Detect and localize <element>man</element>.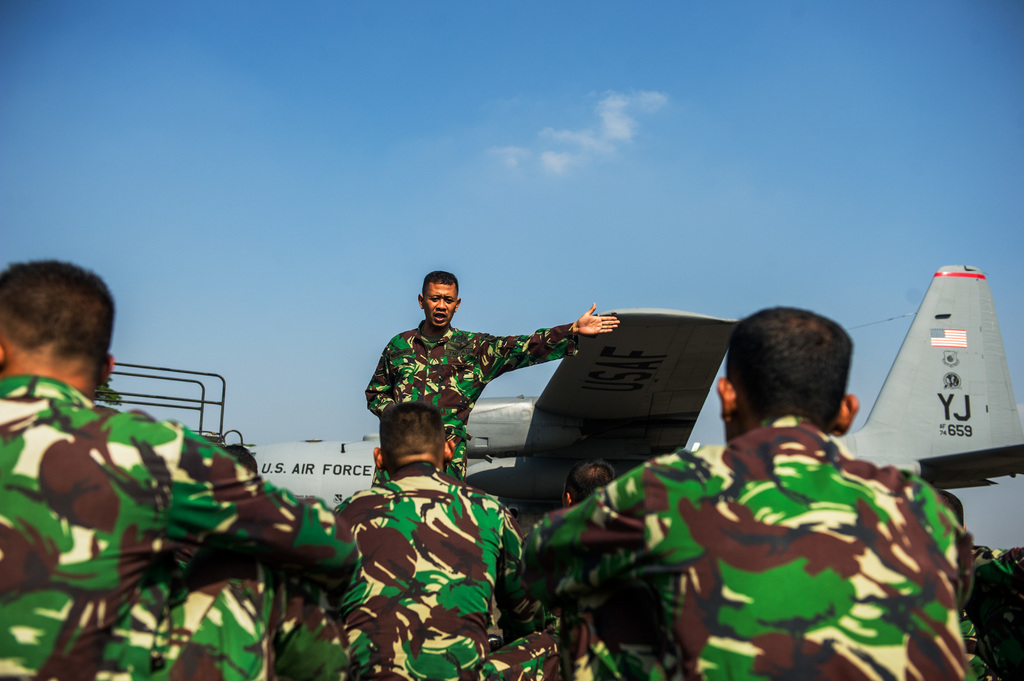
Localized at <region>356, 272, 619, 482</region>.
